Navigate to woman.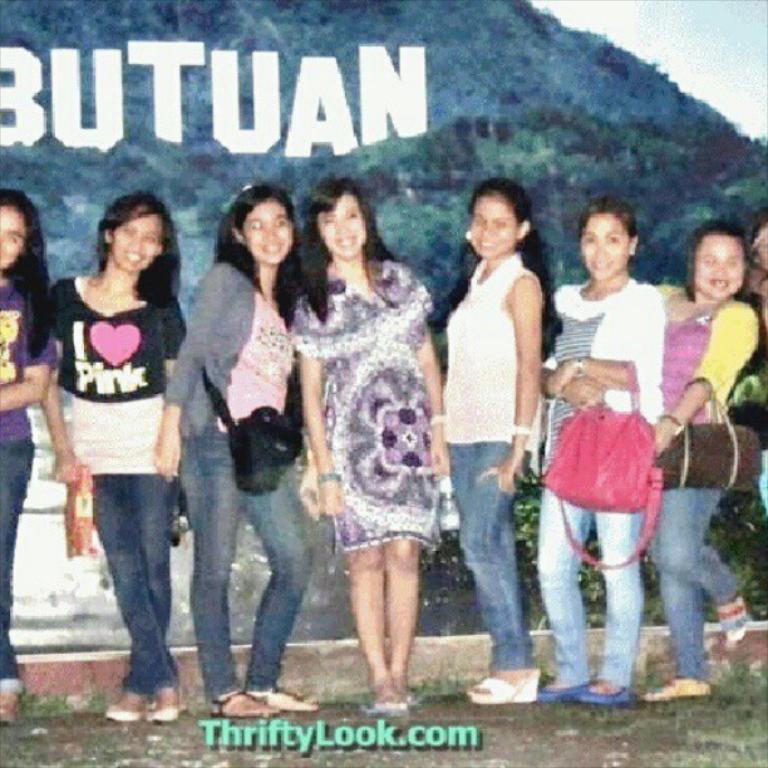
Navigation target: 541/186/658/705.
